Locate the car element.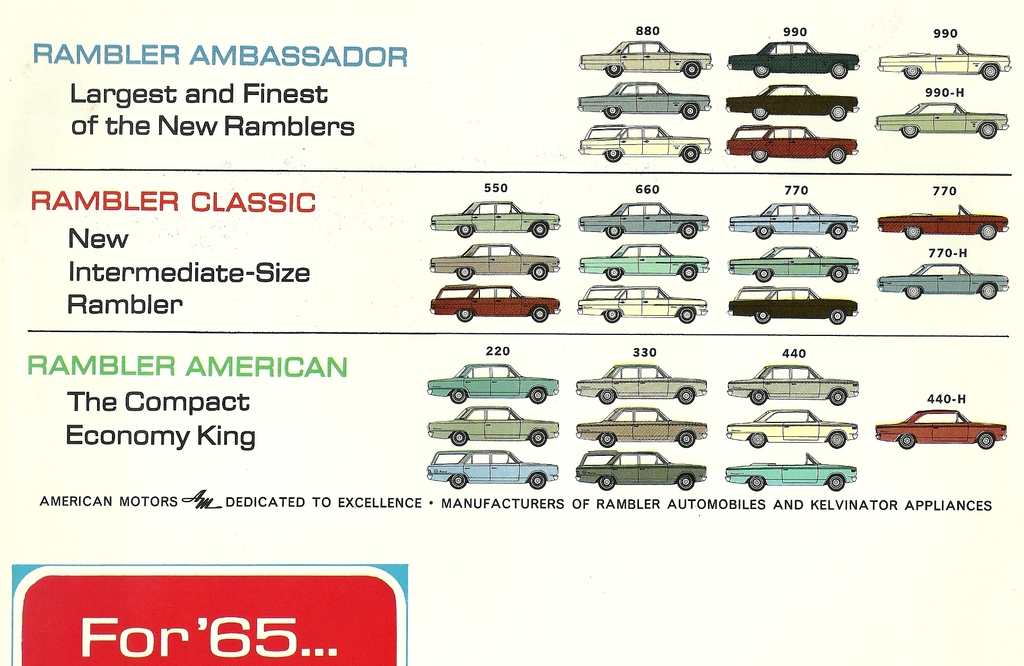
Element bbox: BBox(580, 449, 707, 492).
